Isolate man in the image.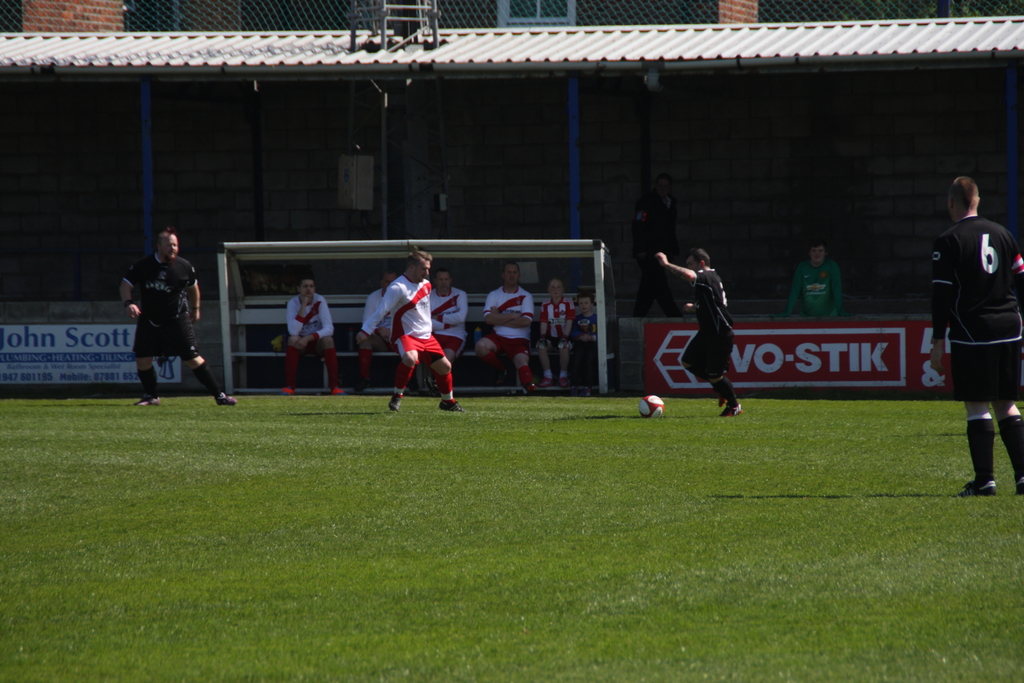
Isolated region: 359, 244, 463, 411.
